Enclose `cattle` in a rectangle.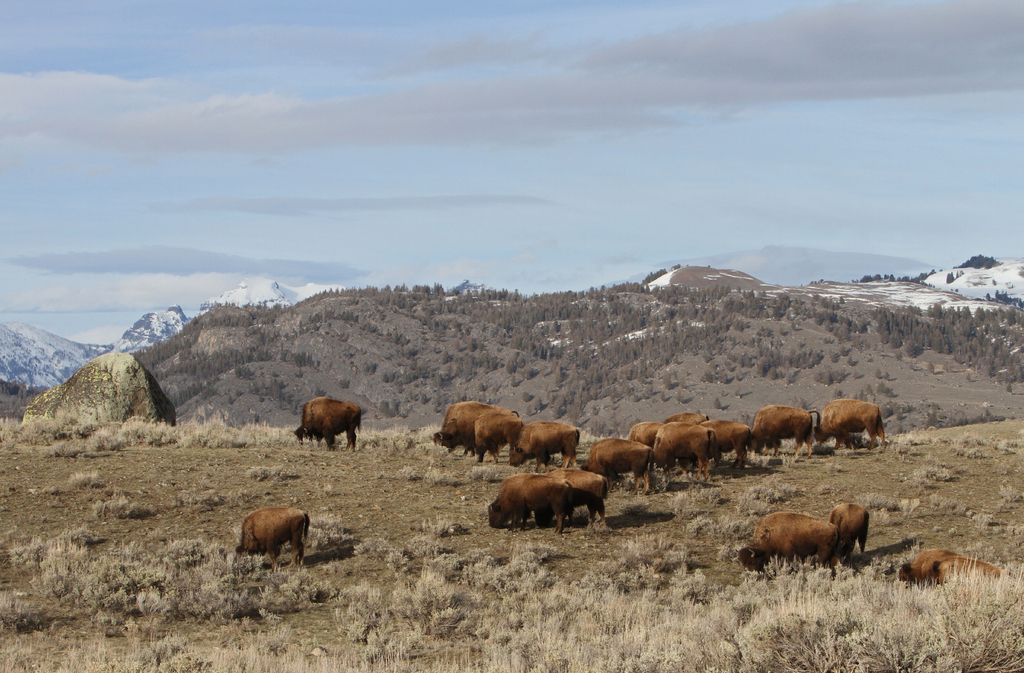
{"left": 925, "top": 558, "right": 1004, "bottom": 590}.
